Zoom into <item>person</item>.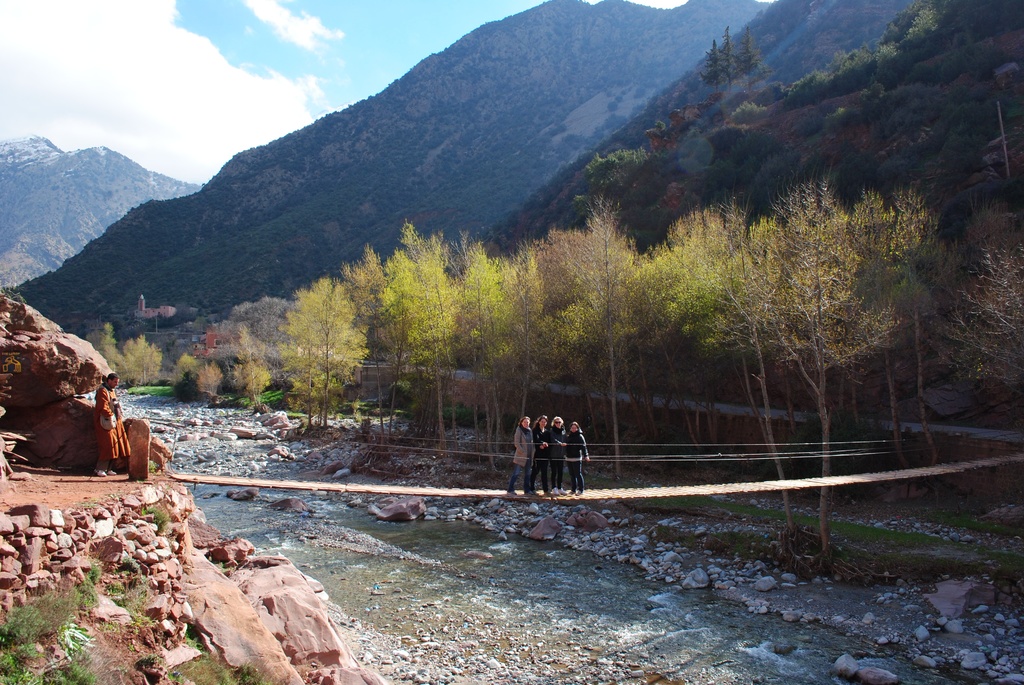
Zoom target: x1=504, y1=415, x2=533, y2=498.
